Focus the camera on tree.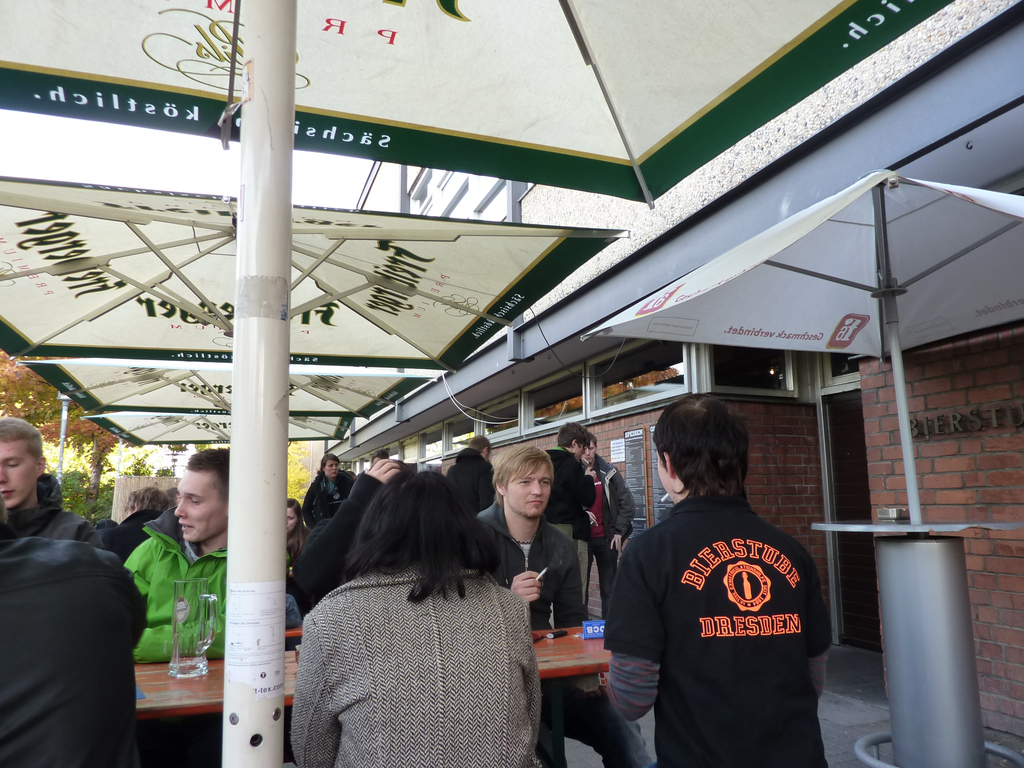
Focus region: <region>0, 346, 156, 517</region>.
